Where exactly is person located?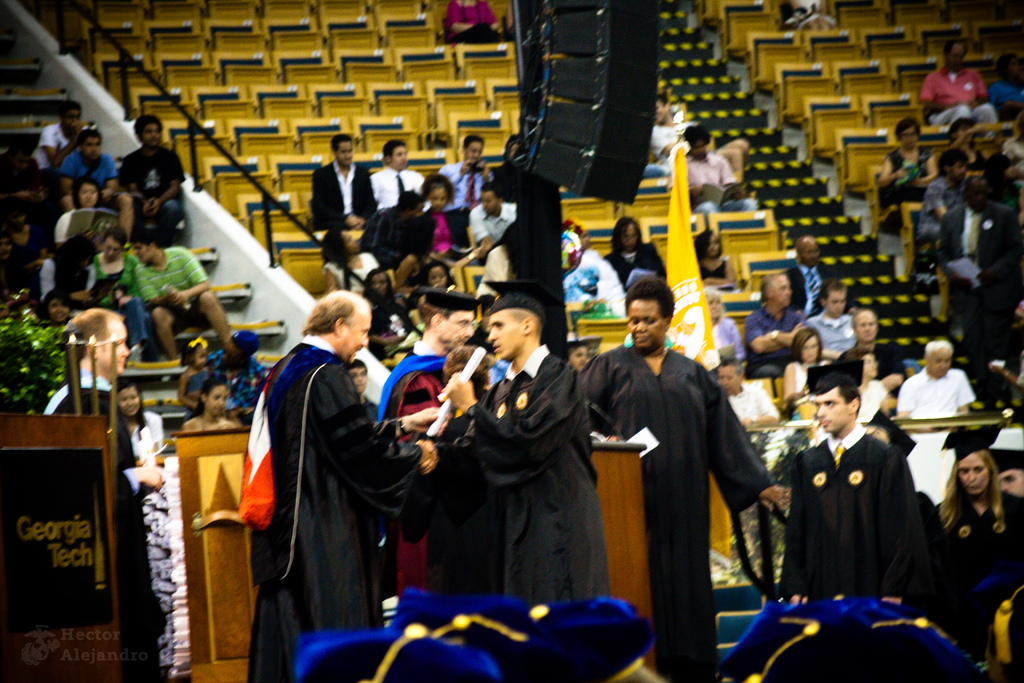
Its bounding box is 612/294/786/659.
